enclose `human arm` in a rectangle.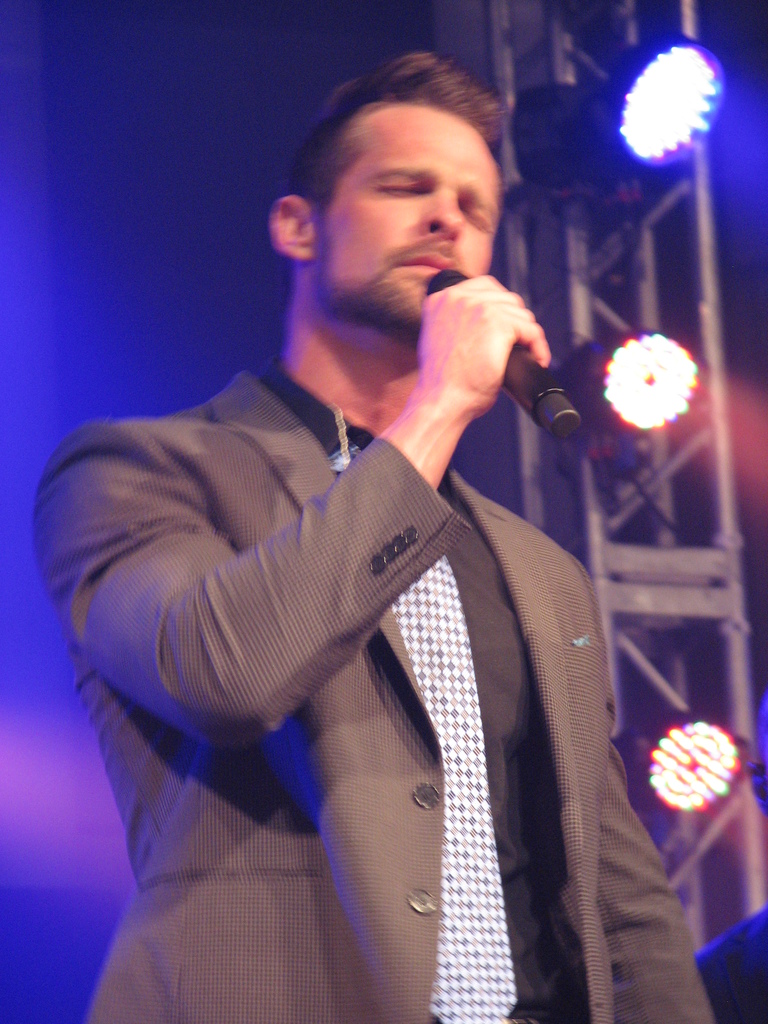
box=[38, 271, 550, 746].
